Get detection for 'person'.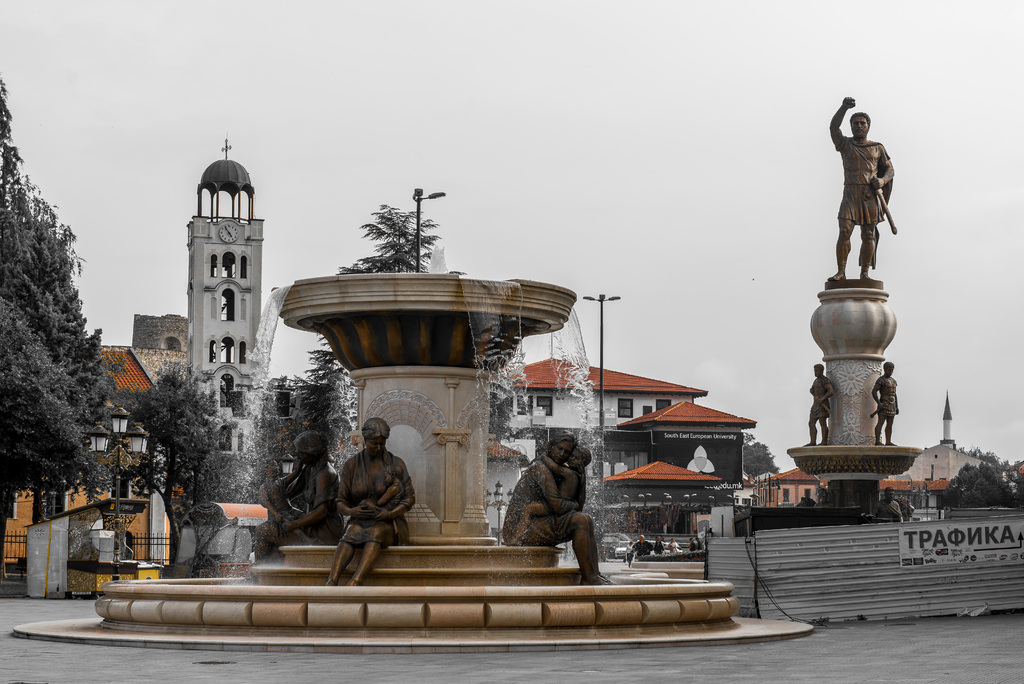
Detection: 496 428 612 586.
